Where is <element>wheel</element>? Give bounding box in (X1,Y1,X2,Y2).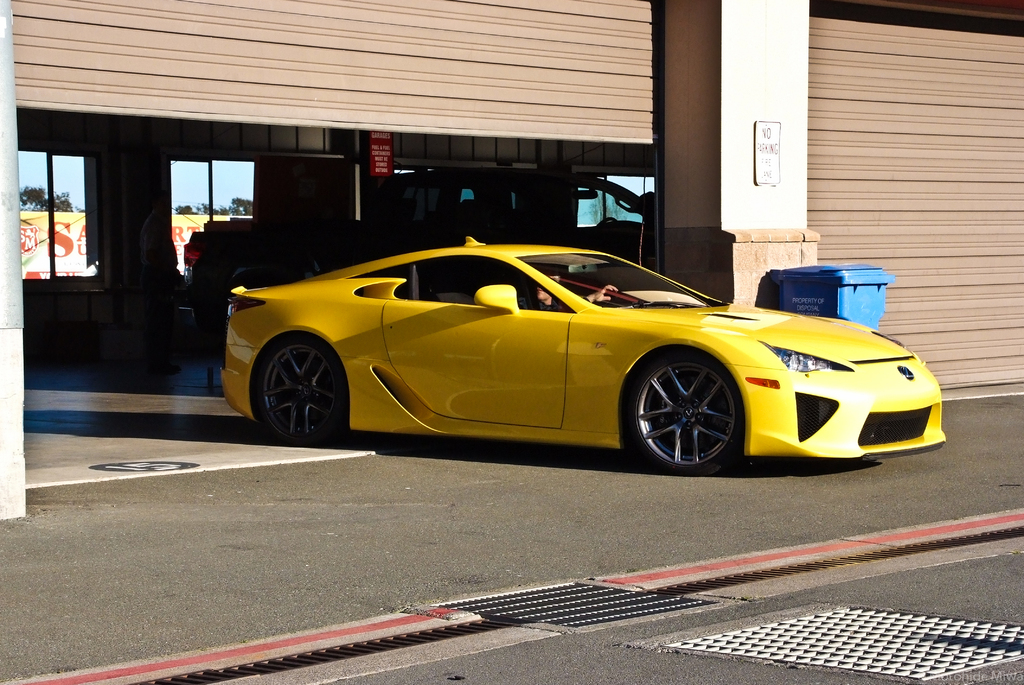
(645,358,740,474).
